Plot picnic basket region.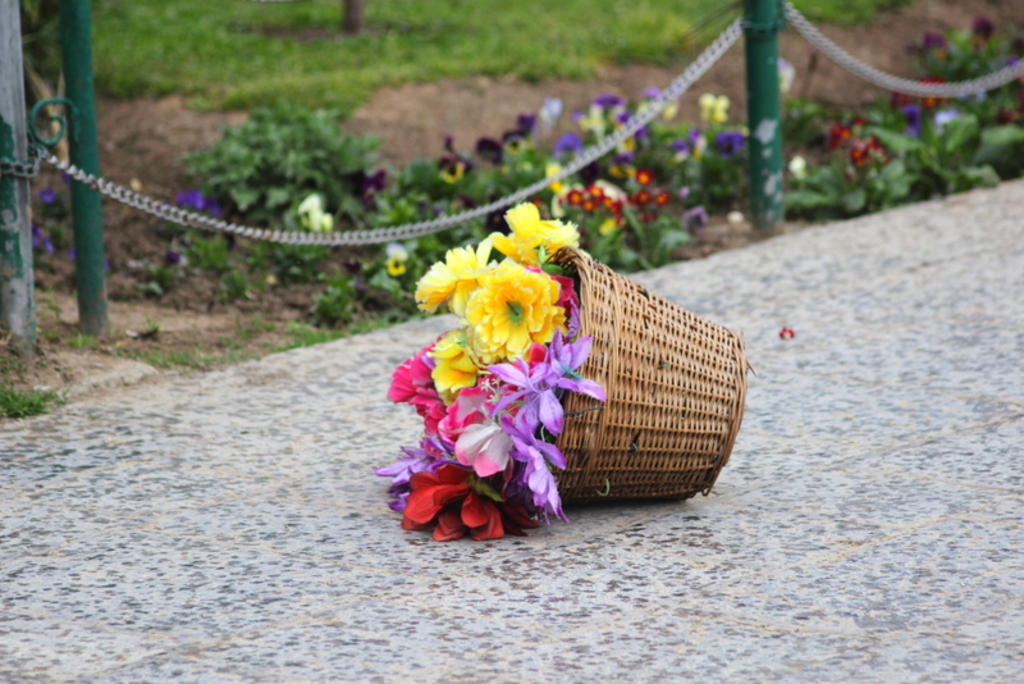
Plotted at bbox=(550, 242, 758, 497).
